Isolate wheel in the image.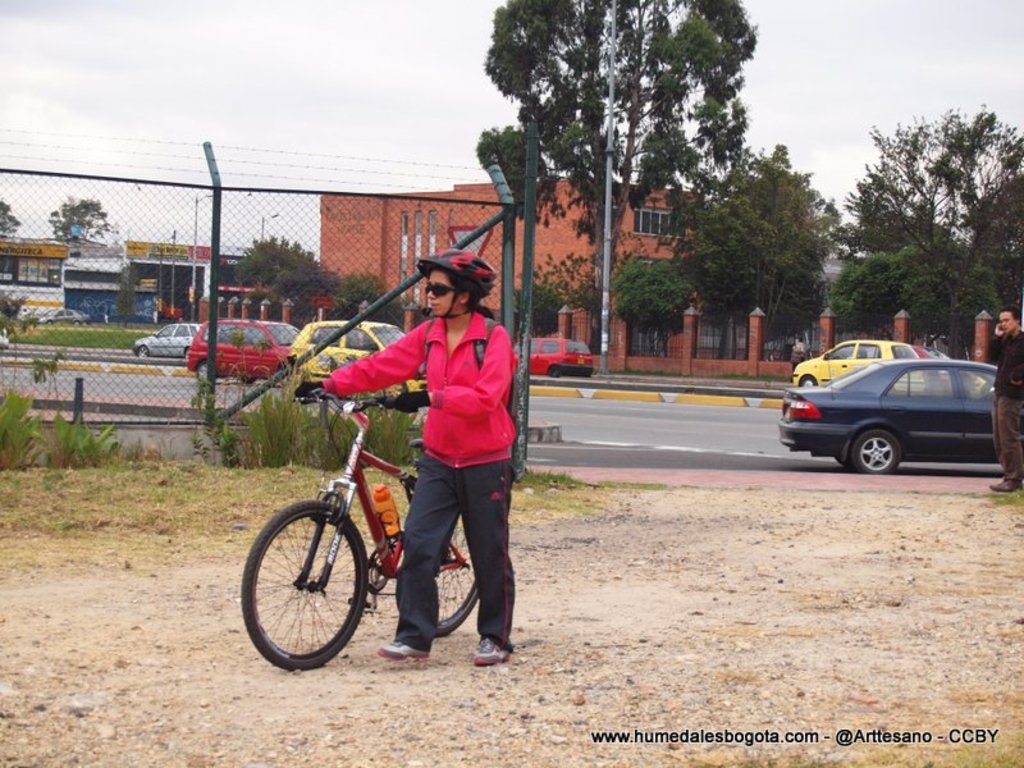
Isolated region: detection(237, 500, 372, 671).
